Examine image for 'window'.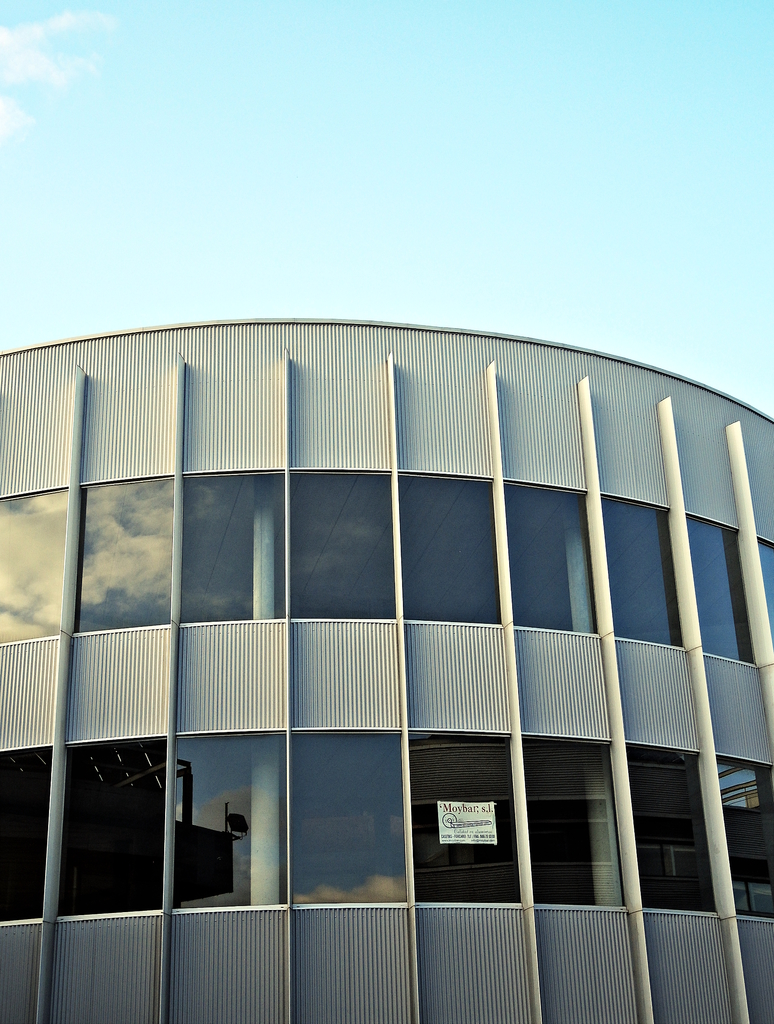
Examination result: [524, 741, 634, 904].
